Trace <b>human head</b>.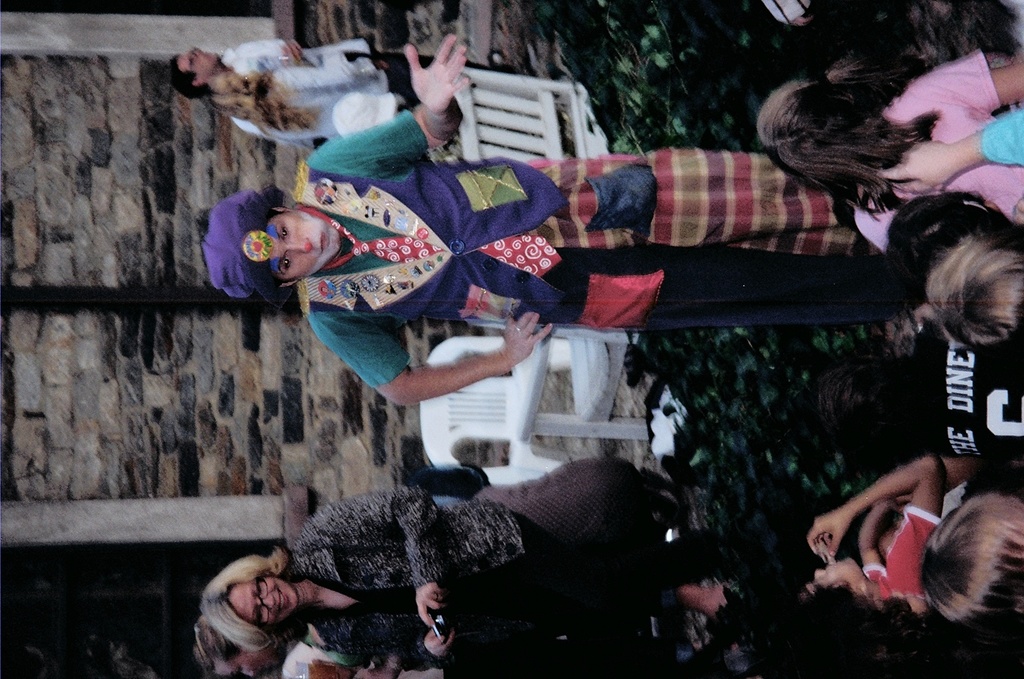
Traced to (913,493,1023,621).
